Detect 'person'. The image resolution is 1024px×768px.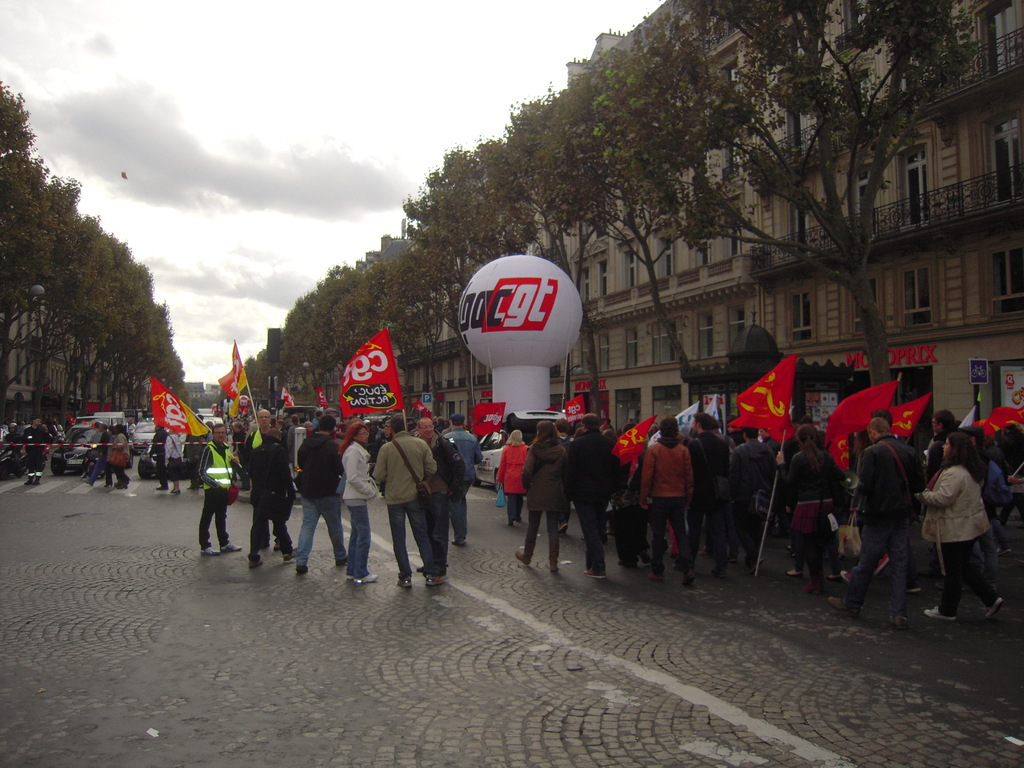
442/411/483/546.
